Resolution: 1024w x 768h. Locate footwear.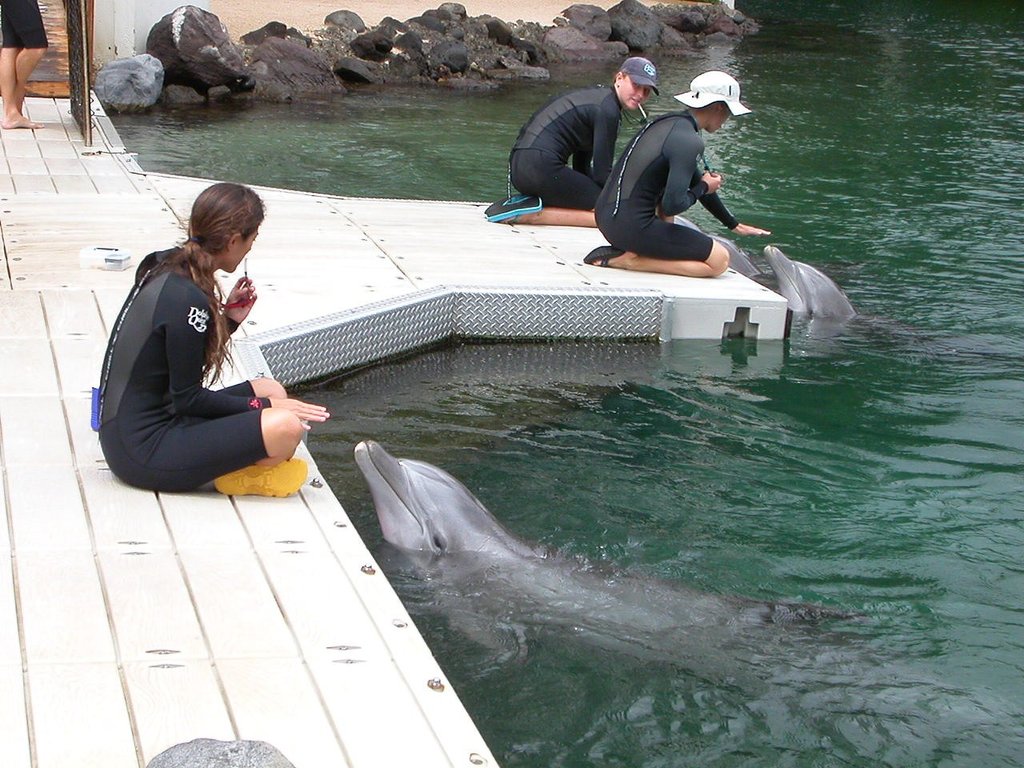
[x1=482, y1=193, x2=542, y2=222].
